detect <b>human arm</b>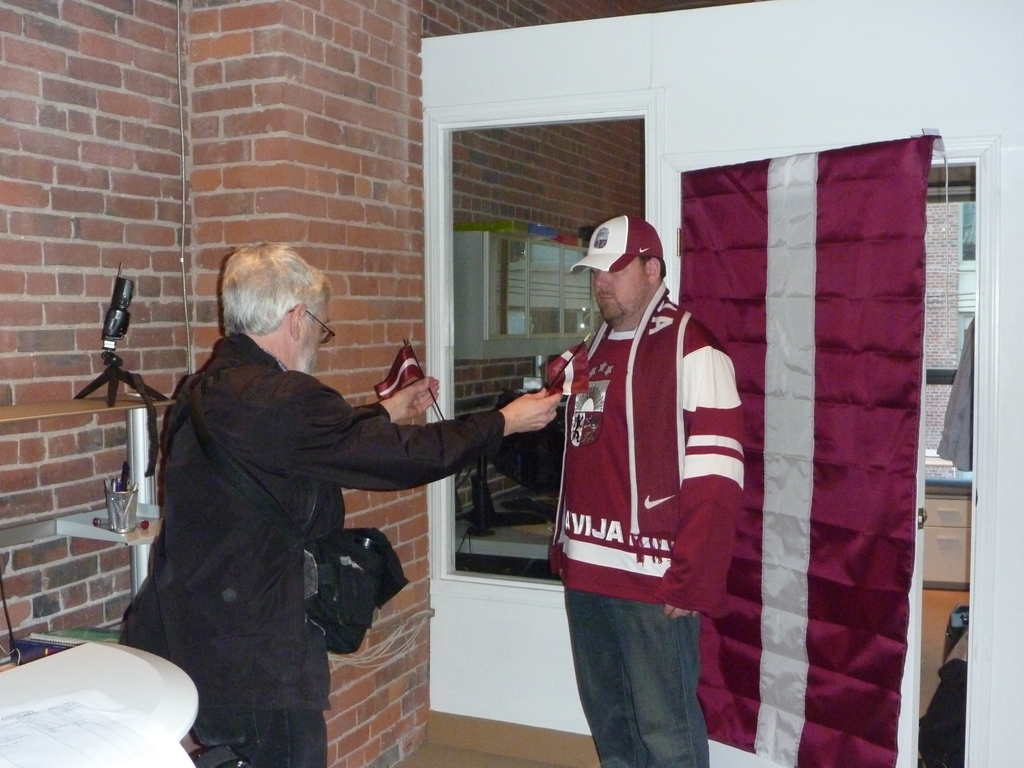
locate(655, 337, 746, 623)
